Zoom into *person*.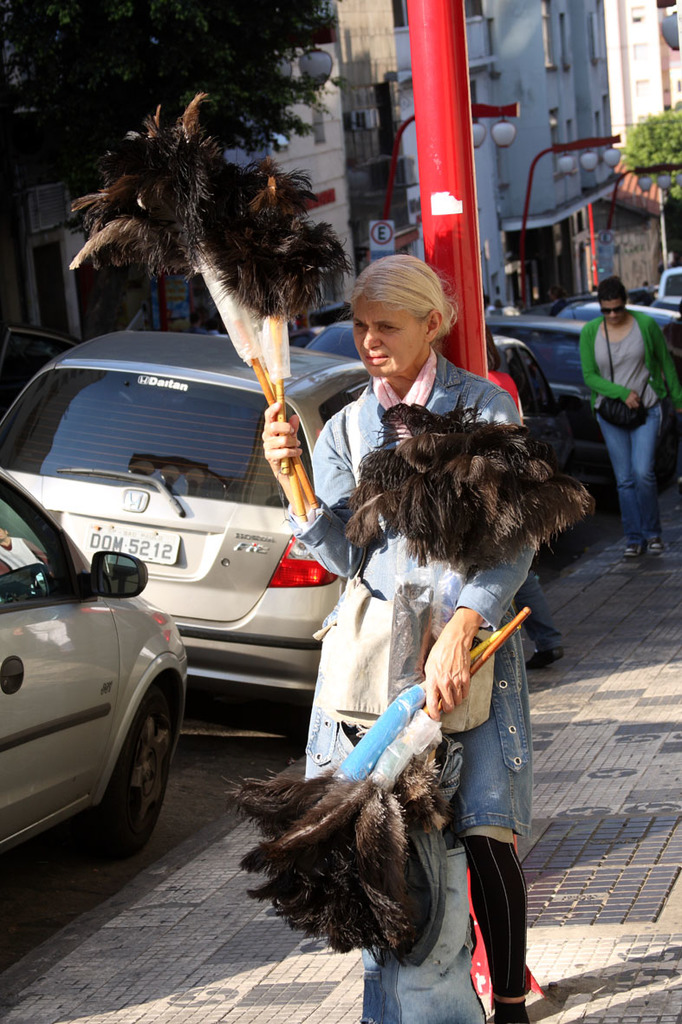
Zoom target: locate(581, 254, 672, 529).
